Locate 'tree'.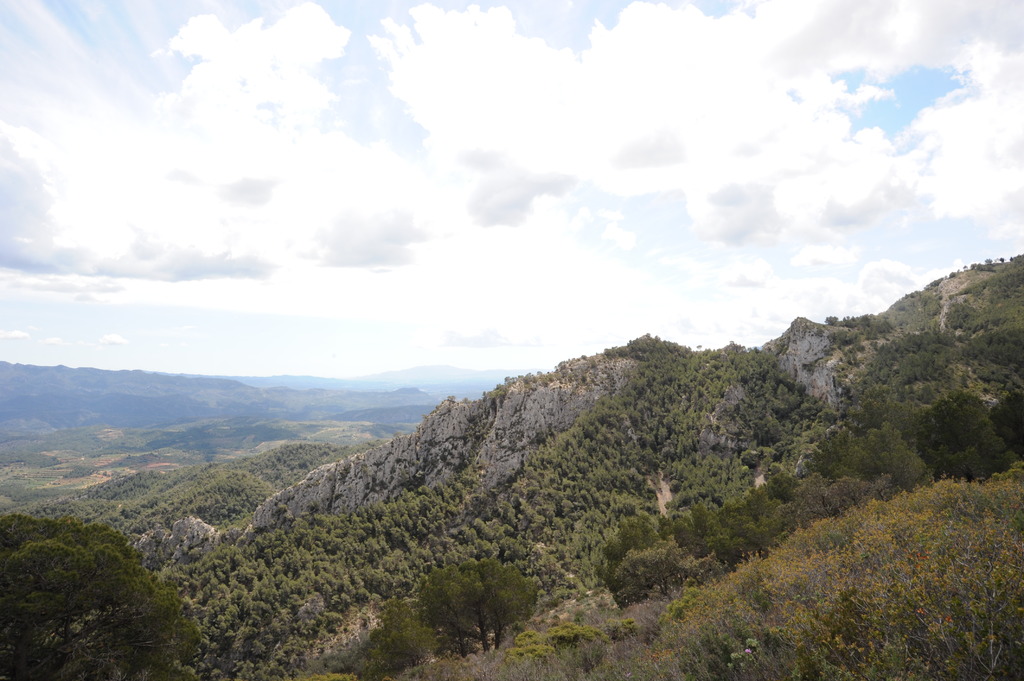
Bounding box: <region>986, 383, 1023, 463</region>.
